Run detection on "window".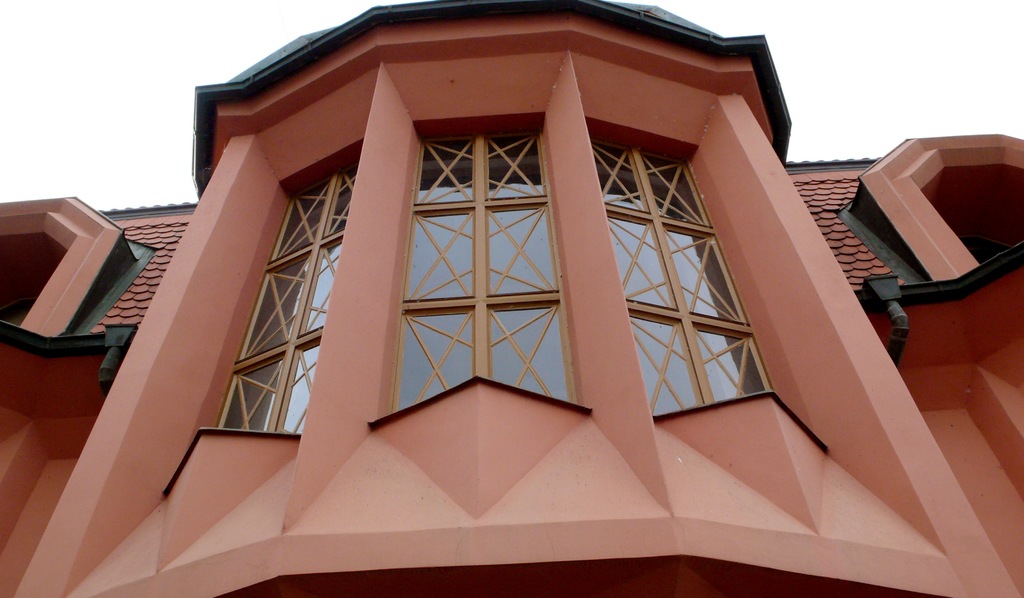
Result: <bbox>394, 79, 576, 435</bbox>.
